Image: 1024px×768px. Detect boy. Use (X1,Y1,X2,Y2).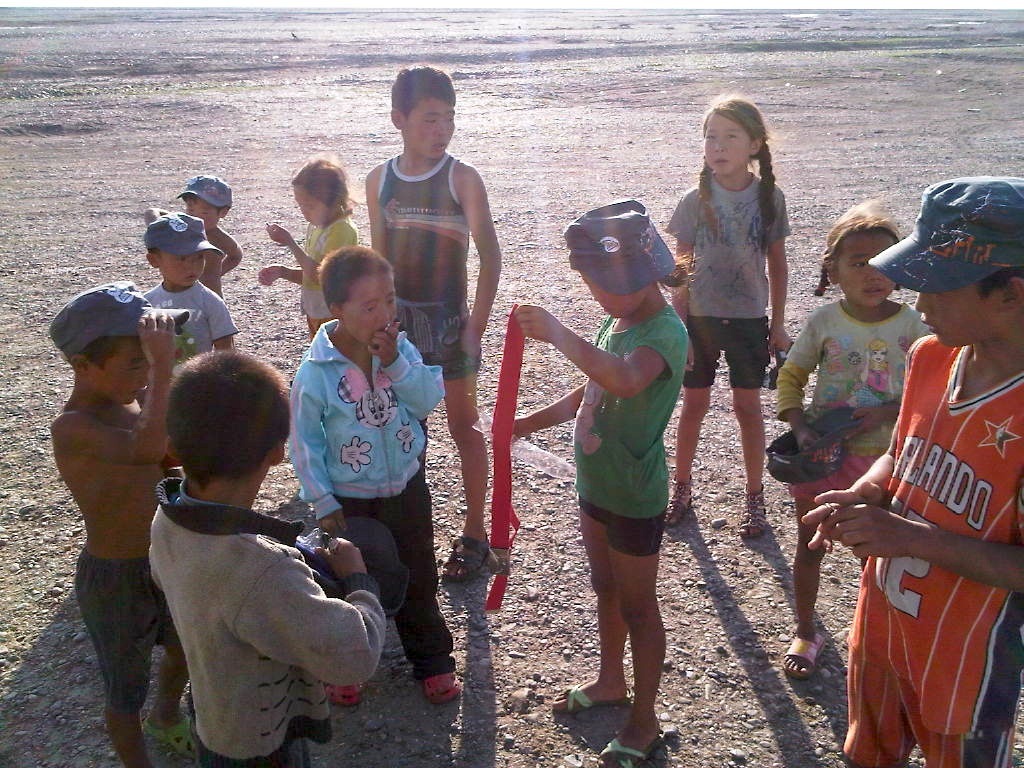
(150,344,385,767).
